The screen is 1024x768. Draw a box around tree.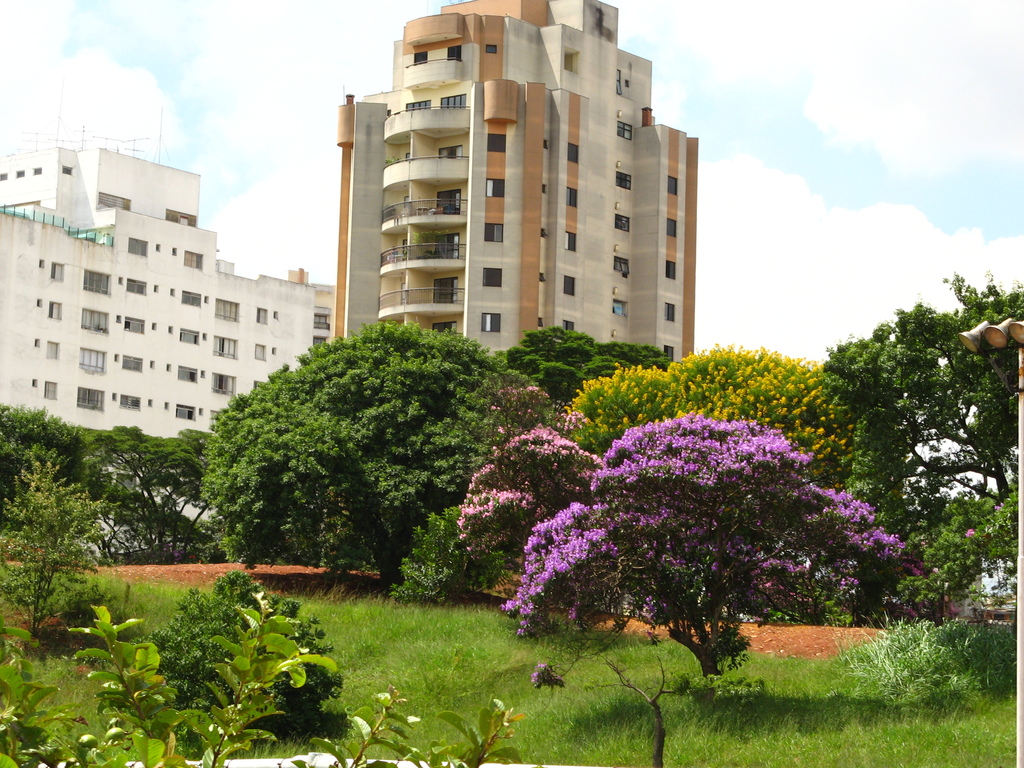
box(533, 355, 877, 664).
